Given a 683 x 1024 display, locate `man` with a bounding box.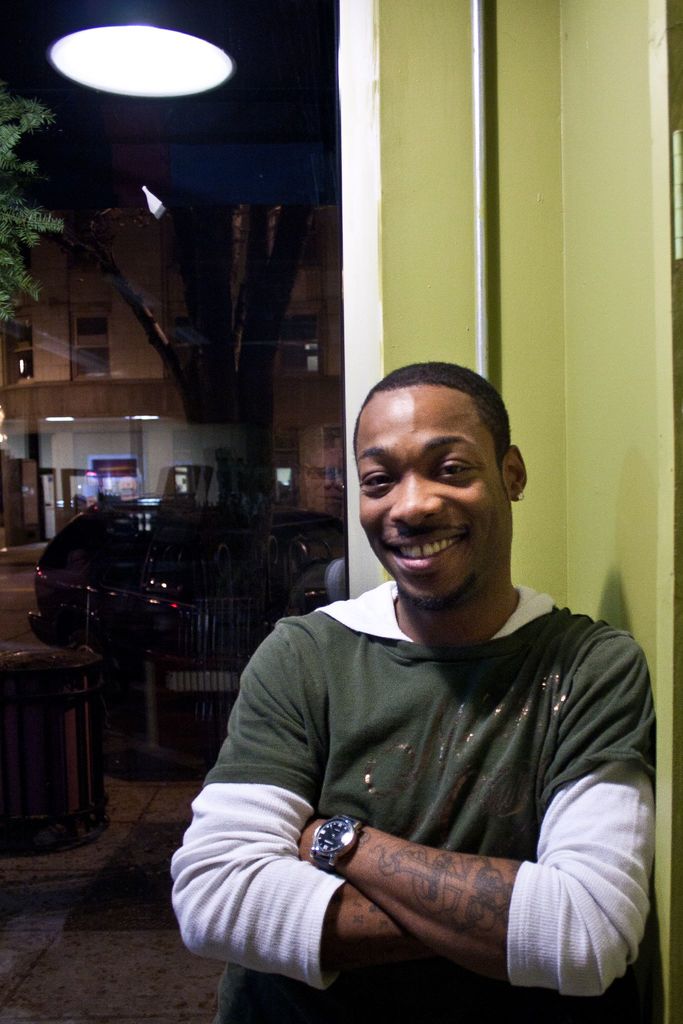
Located: detection(153, 358, 657, 1023).
